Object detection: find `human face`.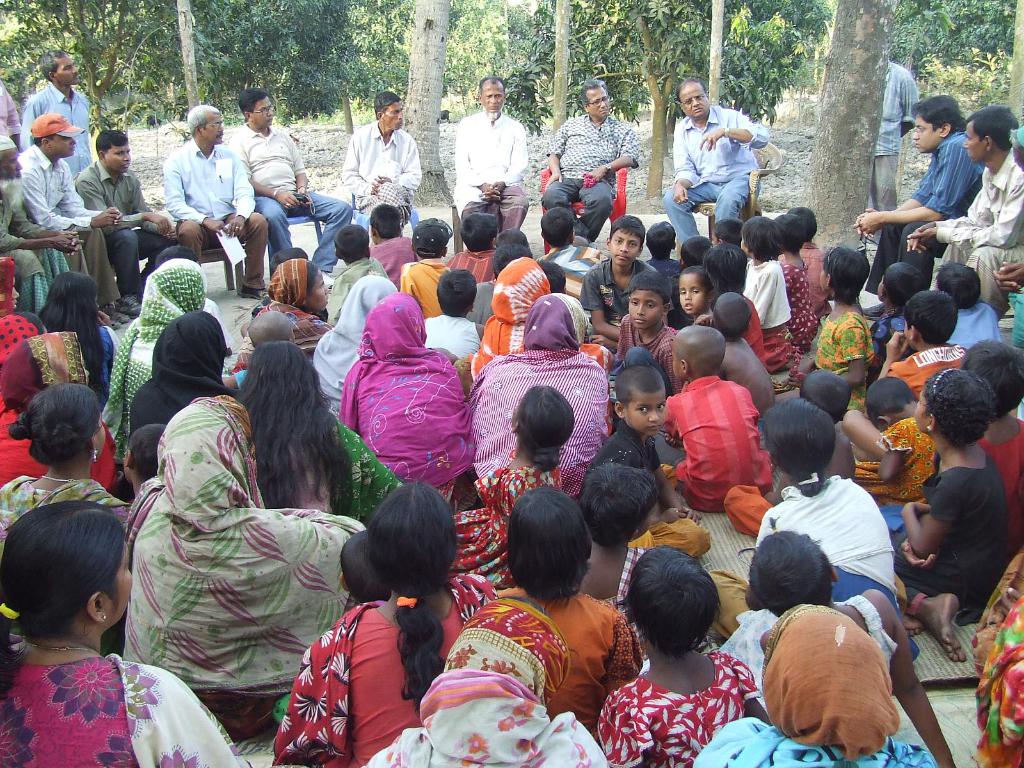
964:124:981:161.
